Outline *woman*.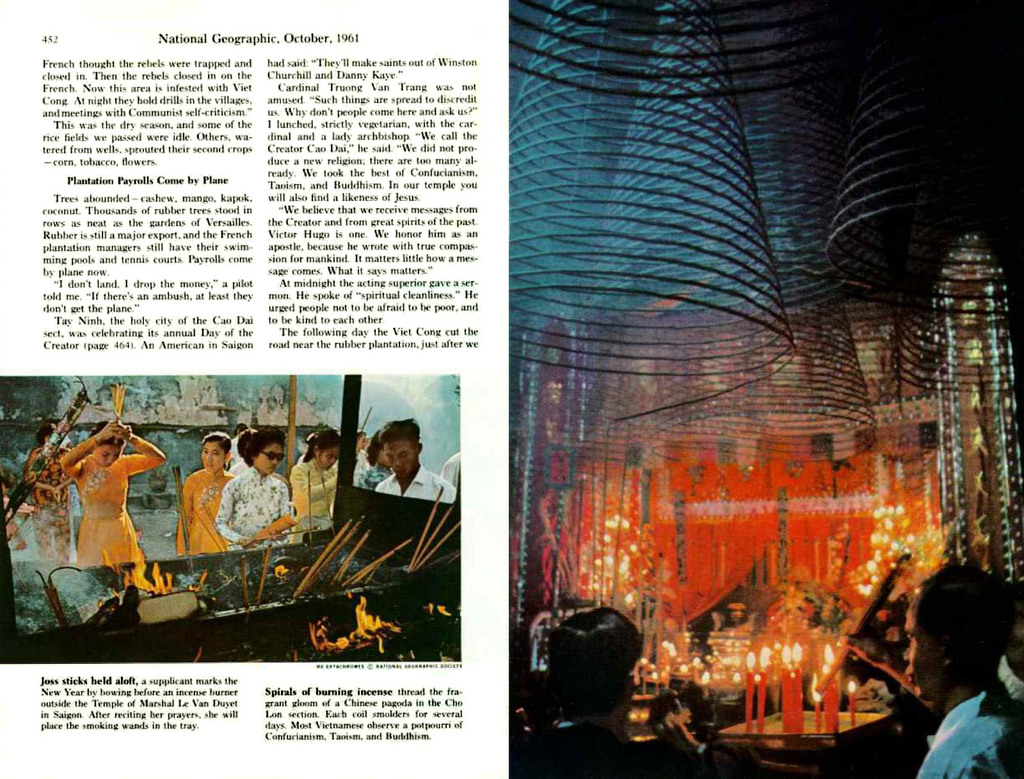
Outline: region(212, 427, 298, 554).
